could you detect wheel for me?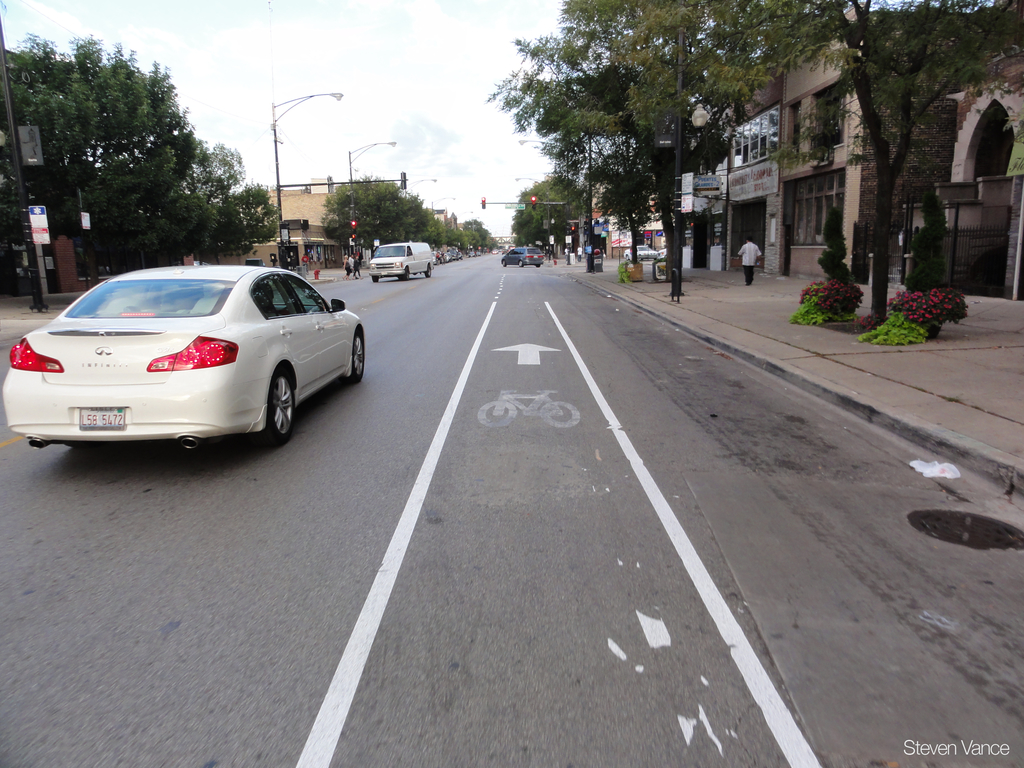
Detection result: <box>398,267,410,282</box>.
